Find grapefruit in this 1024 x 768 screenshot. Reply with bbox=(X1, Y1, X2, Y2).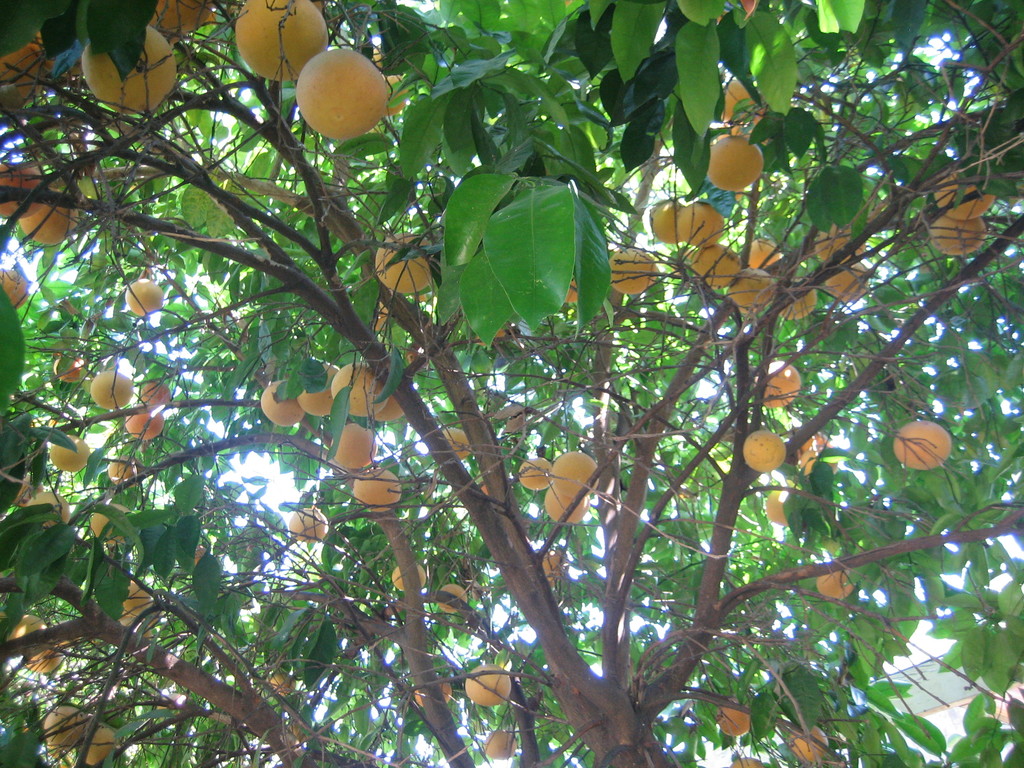
bbox=(462, 667, 511, 708).
